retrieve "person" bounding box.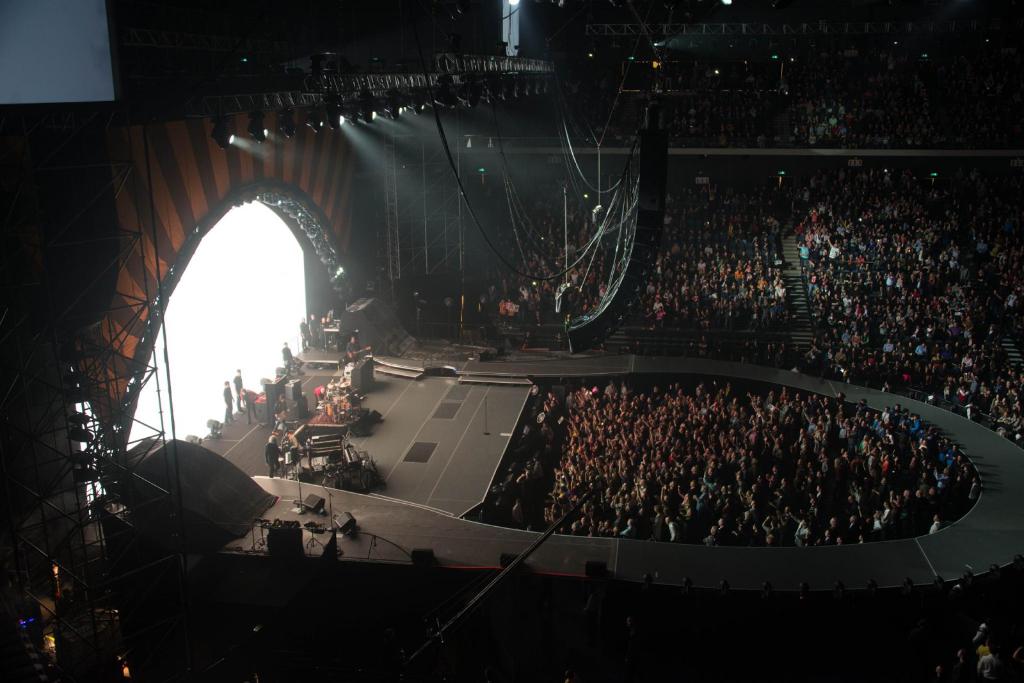
Bounding box: locate(236, 392, 260, 425).
